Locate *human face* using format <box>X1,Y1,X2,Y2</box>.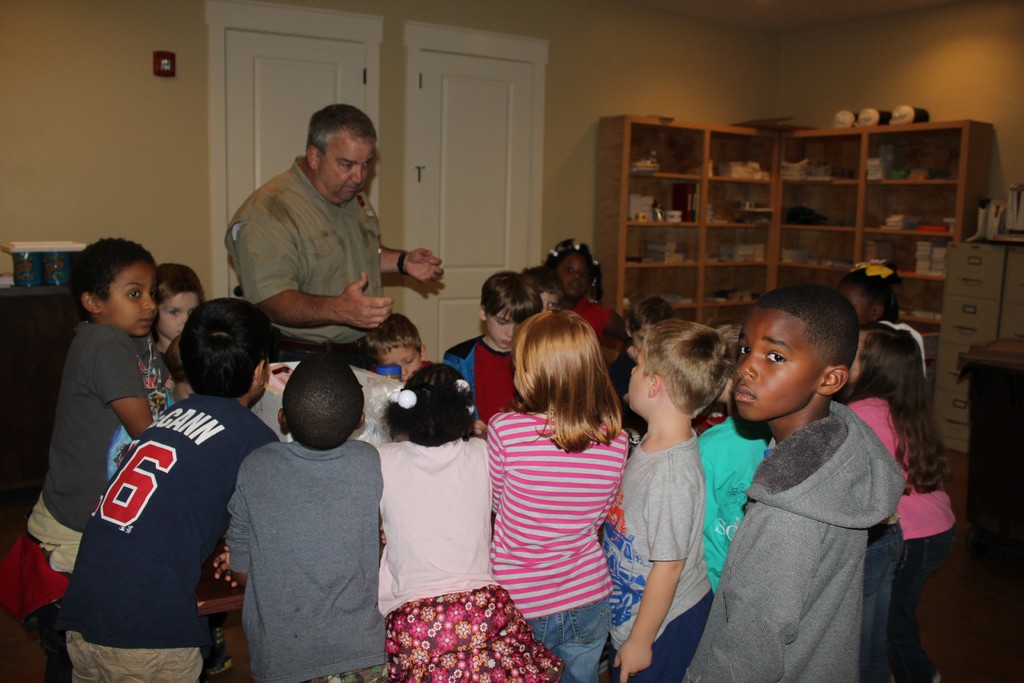
<box>378,346,420,384</box>.
